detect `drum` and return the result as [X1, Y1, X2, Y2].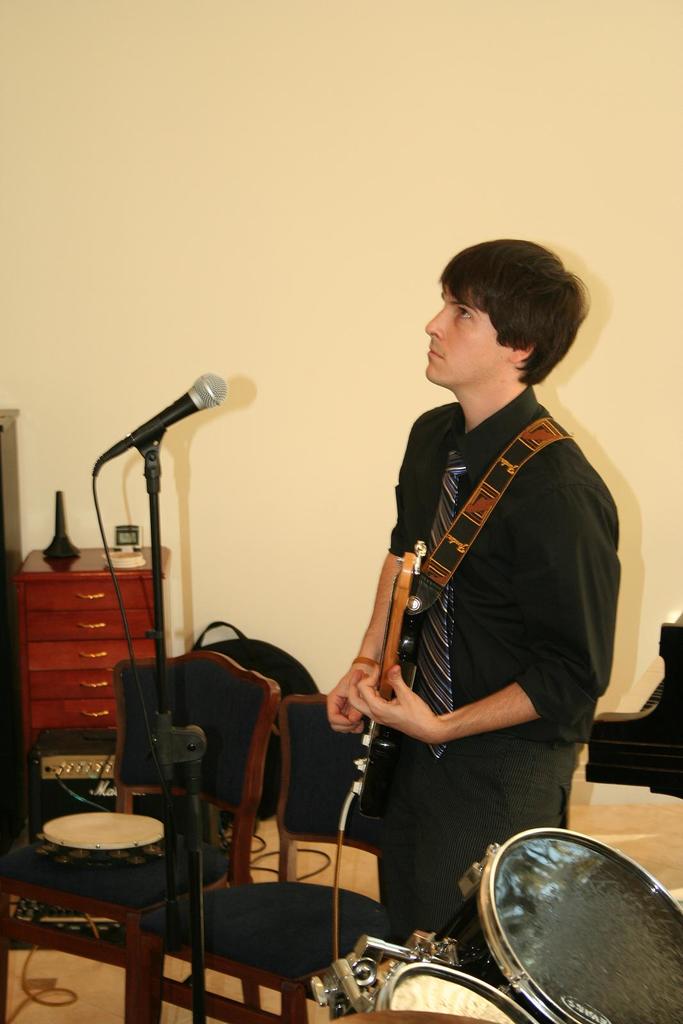
[366, 960, 539, 1023].
